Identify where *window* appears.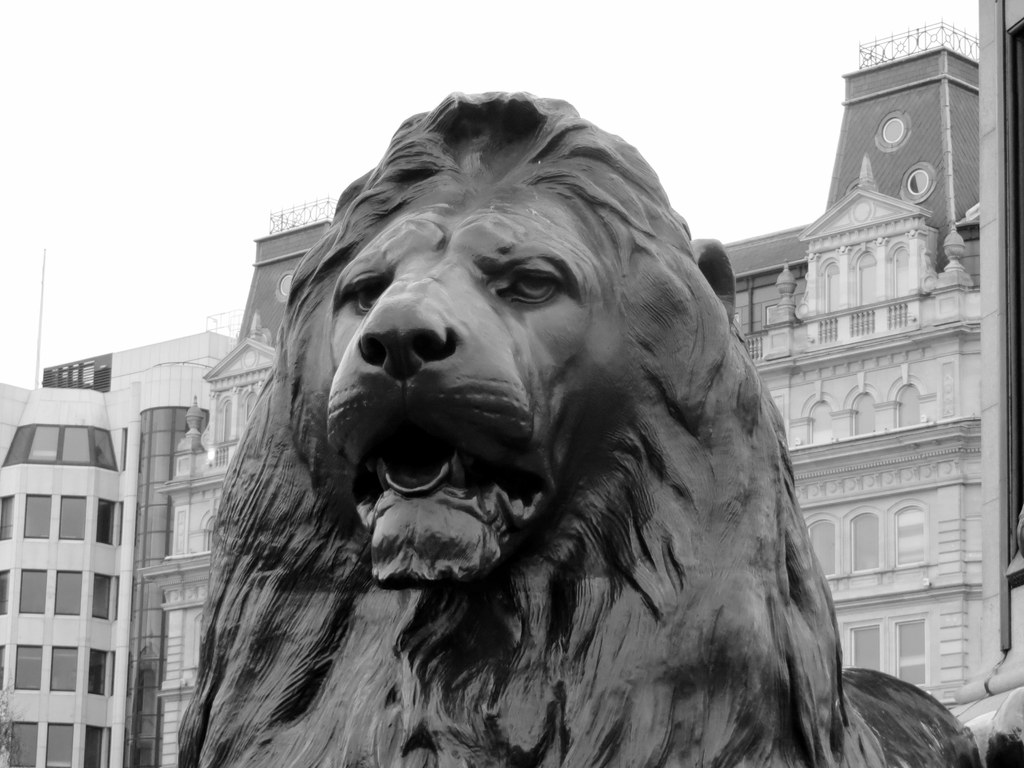
Appears at locate(806, 398, 838, 445).
